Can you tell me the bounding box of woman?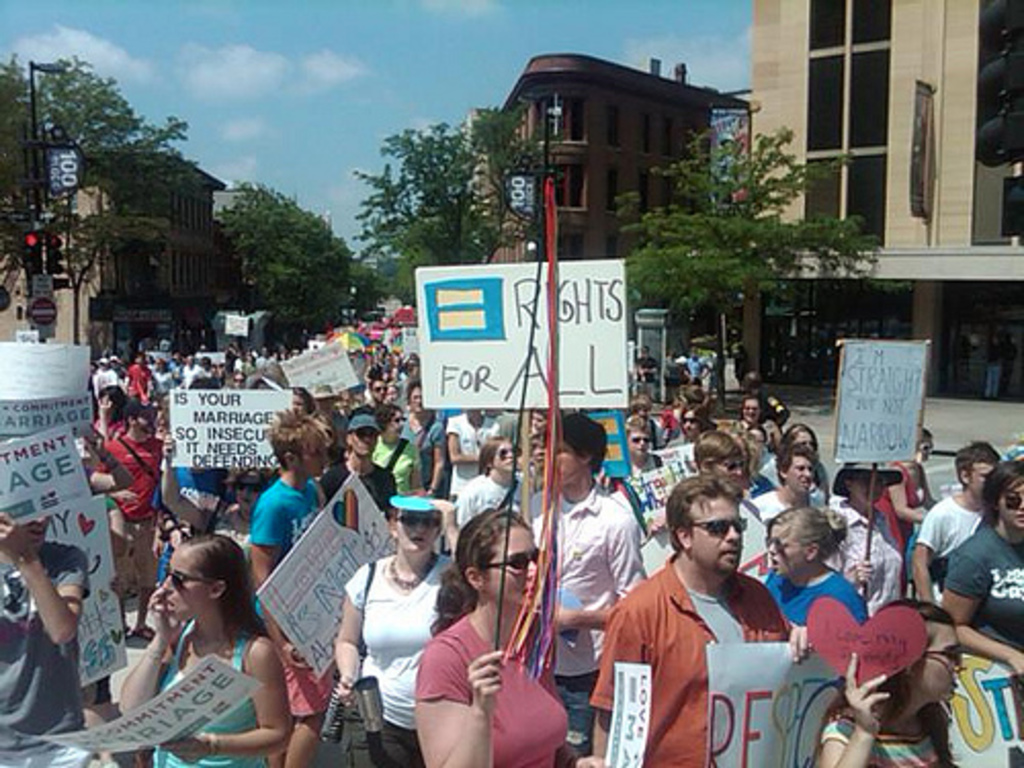
[324, 502, 455, 745].
